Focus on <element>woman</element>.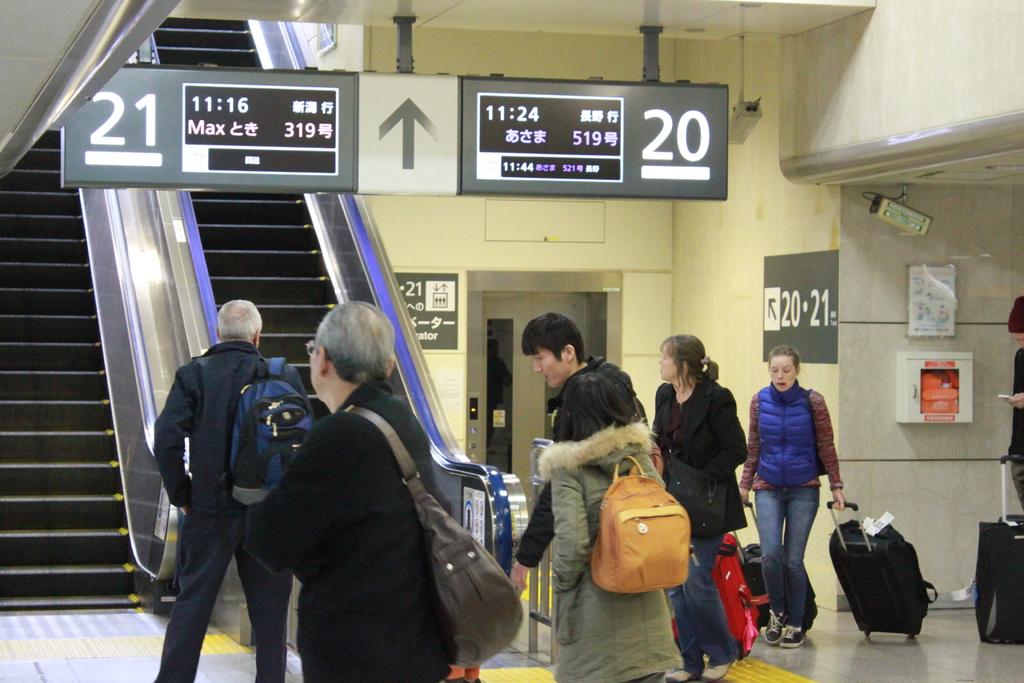
Focused at 533/372/683/682.
